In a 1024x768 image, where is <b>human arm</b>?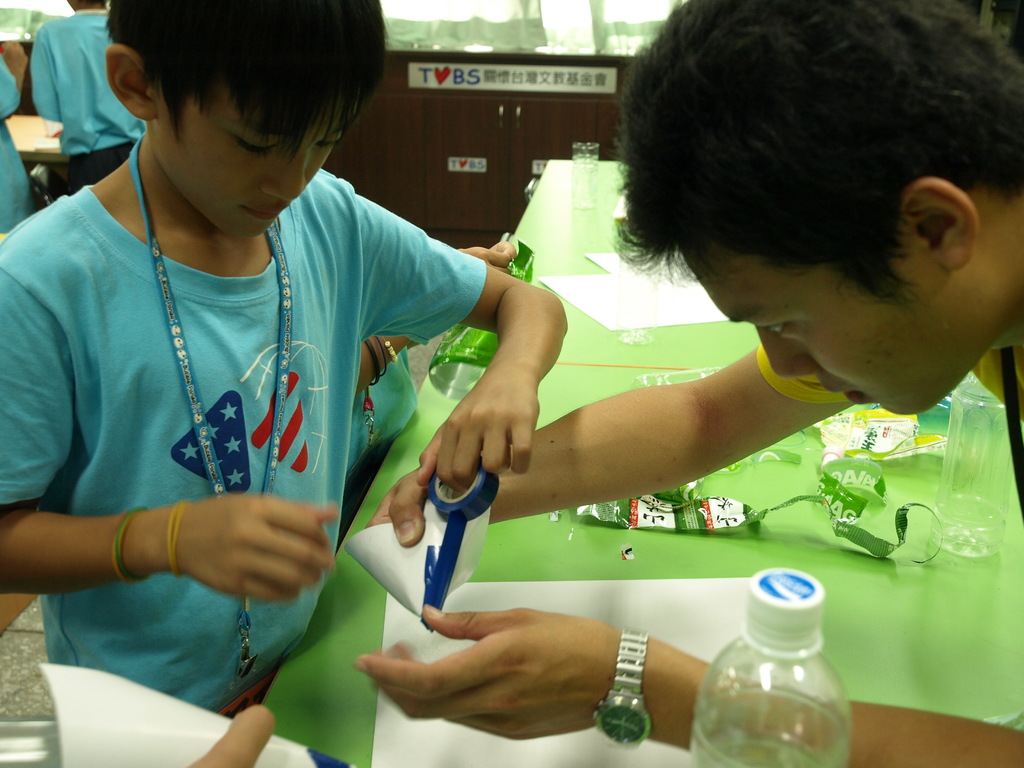
select_region(355, 192, 570, 499).
